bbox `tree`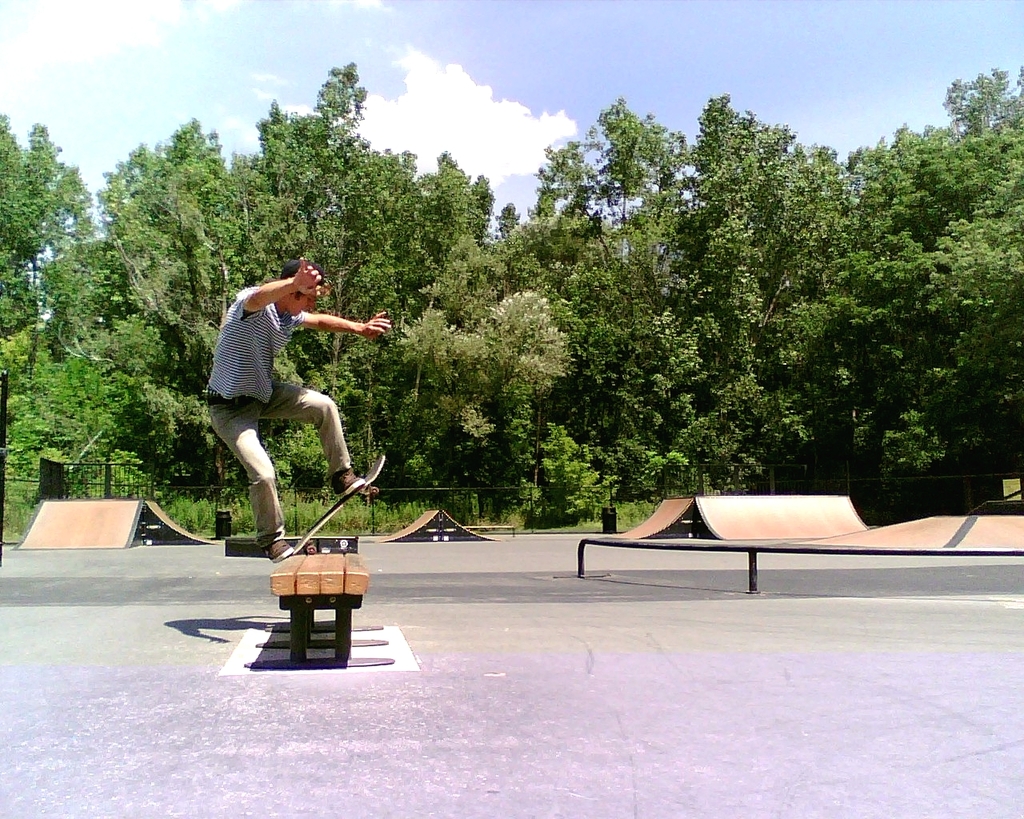
825, 70, 1023, 506
